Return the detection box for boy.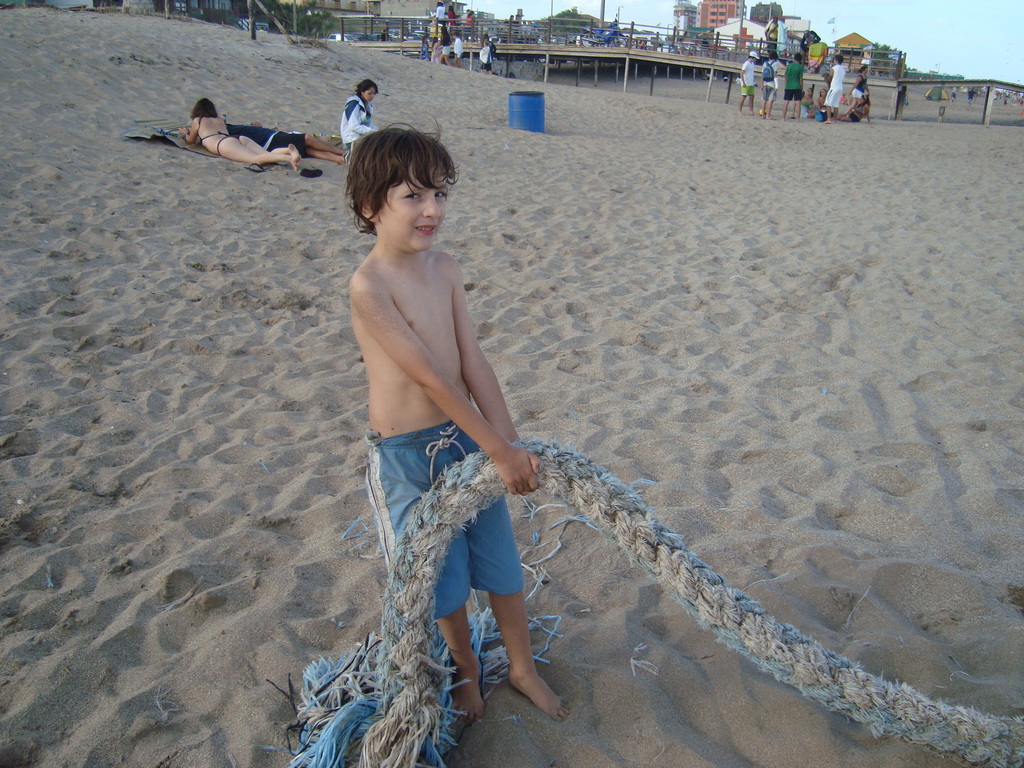
locate(314, 105, 568, 668).
